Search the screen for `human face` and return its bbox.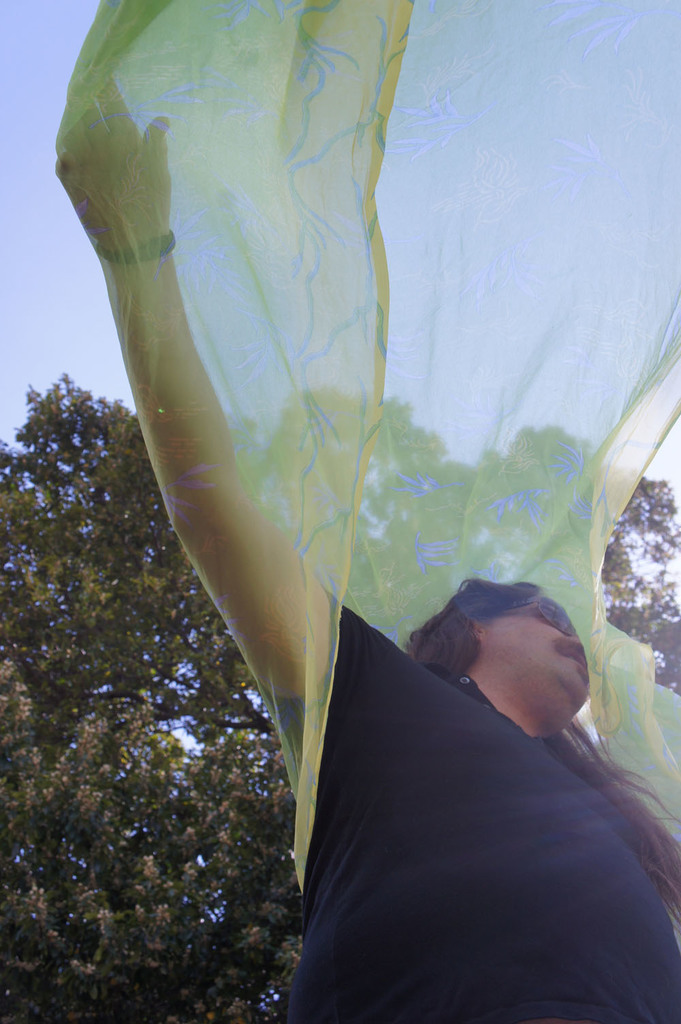
Found: {"x1": 473, "y1": 596, "x2": 598, "y2": 726}.
